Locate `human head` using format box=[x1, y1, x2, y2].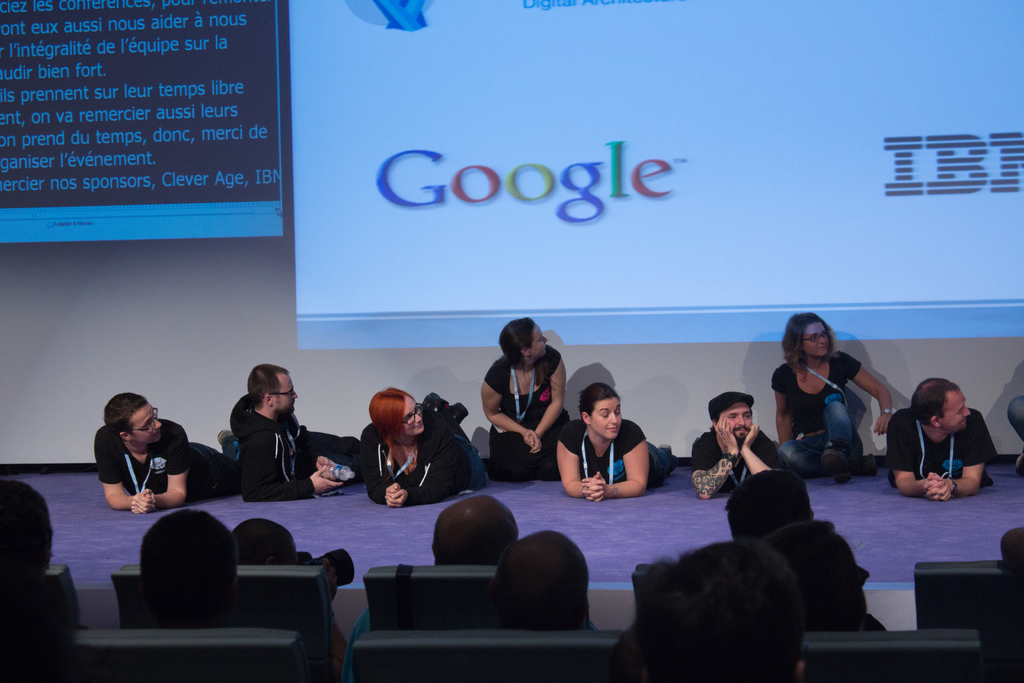
box=[724, 467, 815, 545].
